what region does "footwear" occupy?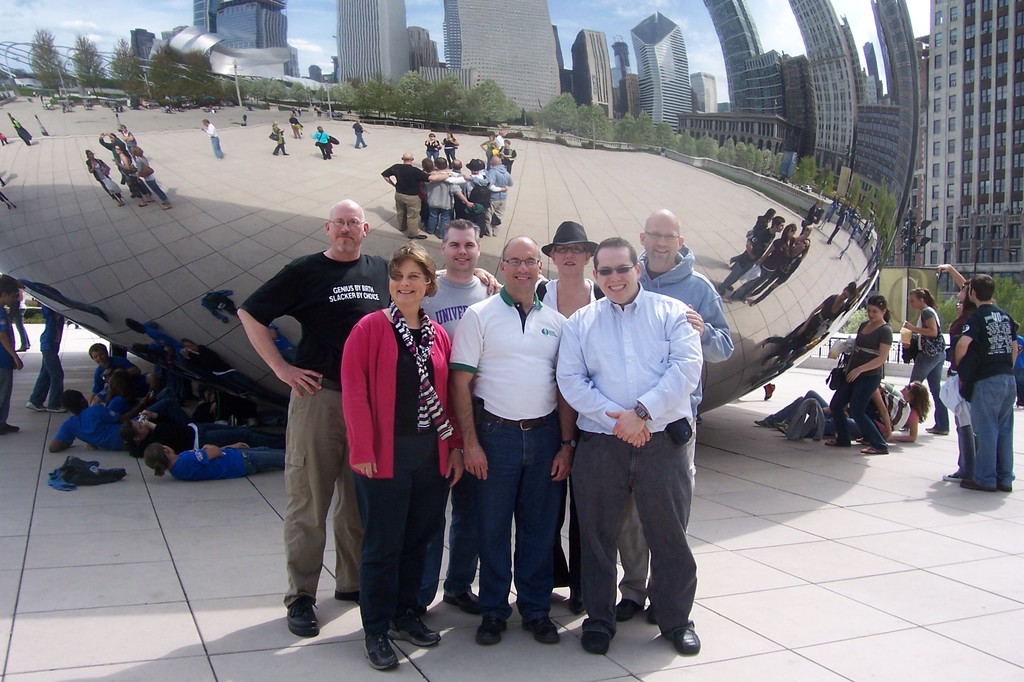
{"x1": 582, "y1": 630, "x2": 612, "y2": 657}.
